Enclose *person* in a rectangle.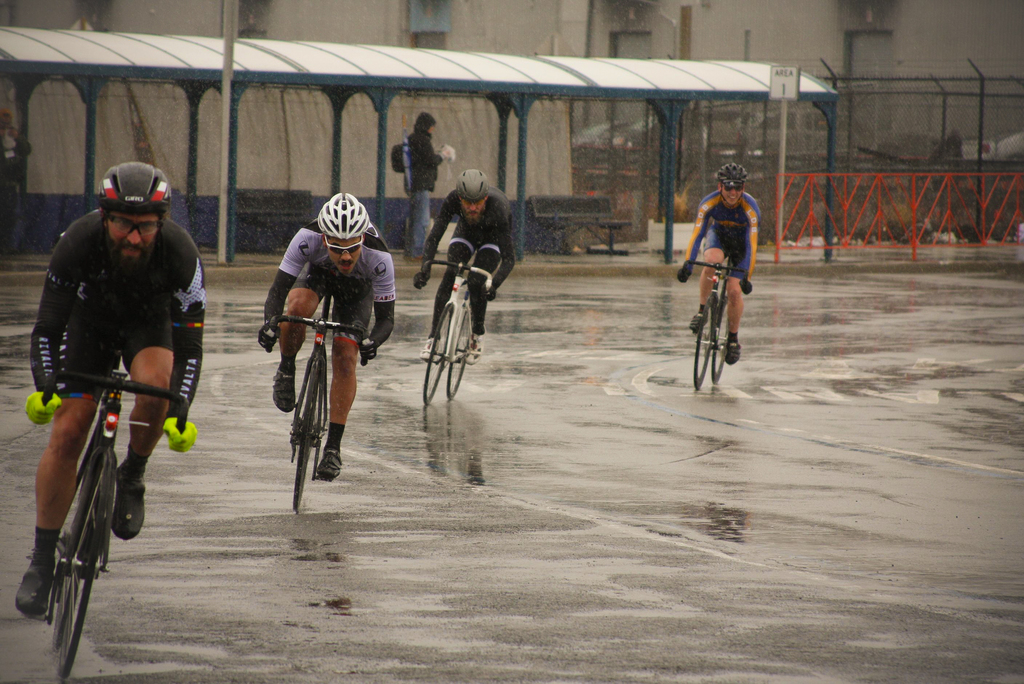
bbox=[689, 158, 760, 391].
